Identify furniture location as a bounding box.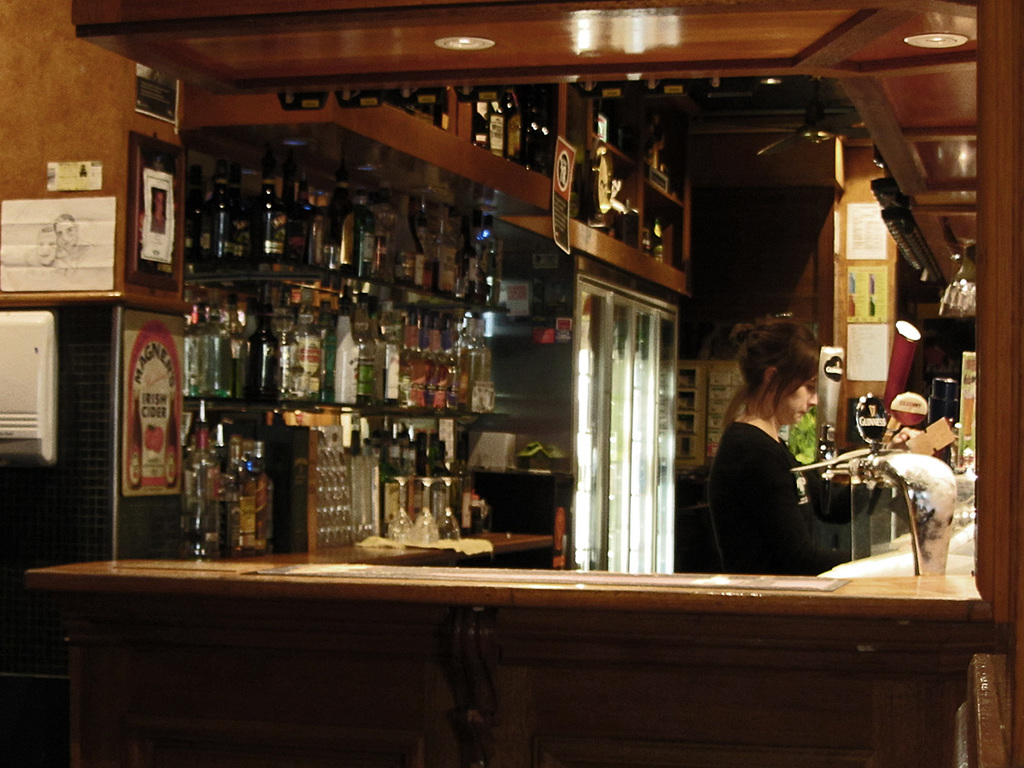
crop(26, 527, 990, 767).
